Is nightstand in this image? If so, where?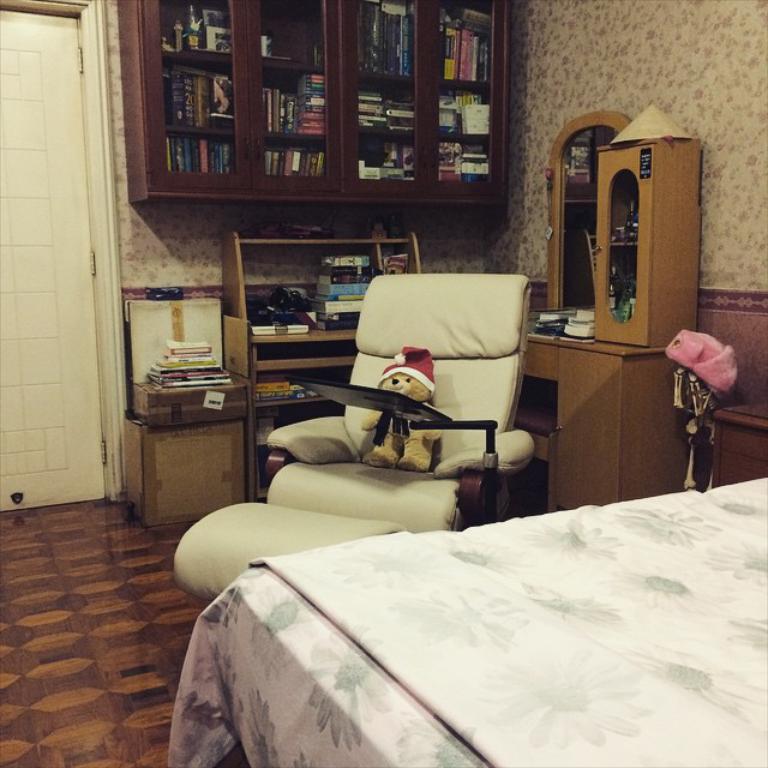
Yes, at <region>120, 286, 245, 539</region>.
